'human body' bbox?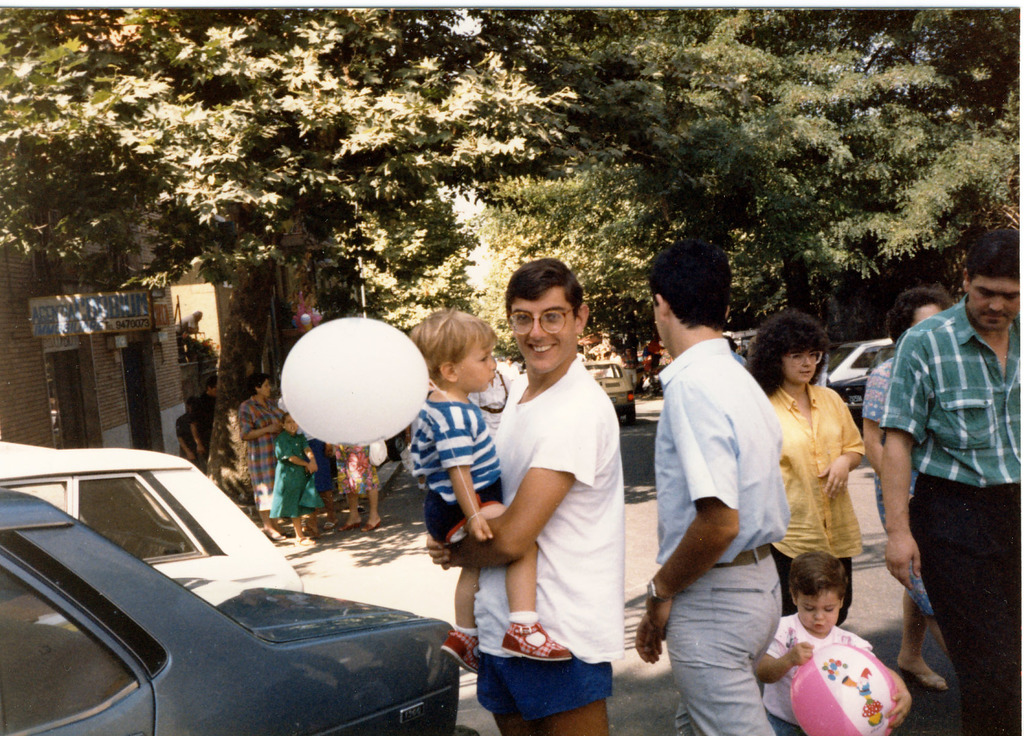
bbox(173, 415, 194, 465)
